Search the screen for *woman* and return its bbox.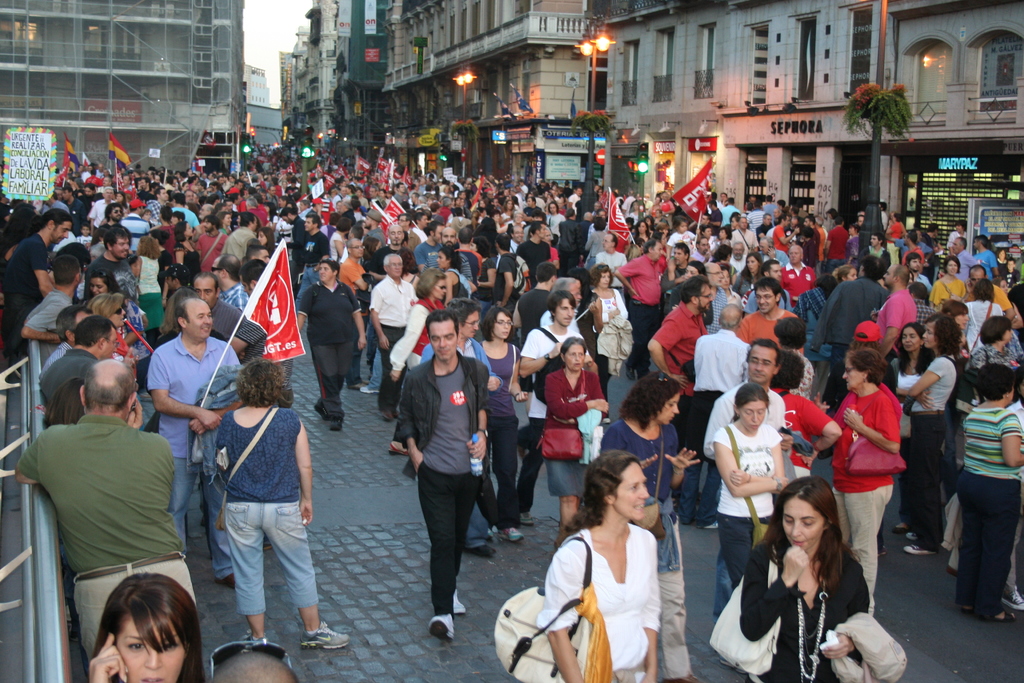
Found: crop(591, 263, 628, 365).
